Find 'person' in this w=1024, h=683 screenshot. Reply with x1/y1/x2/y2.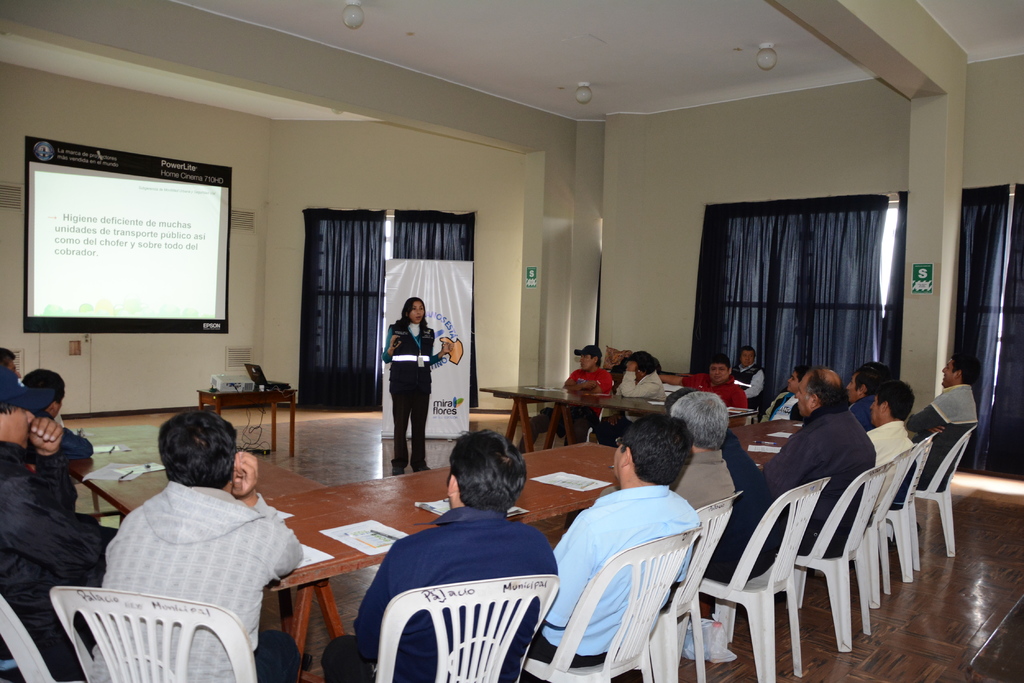
511/346/612/454.
